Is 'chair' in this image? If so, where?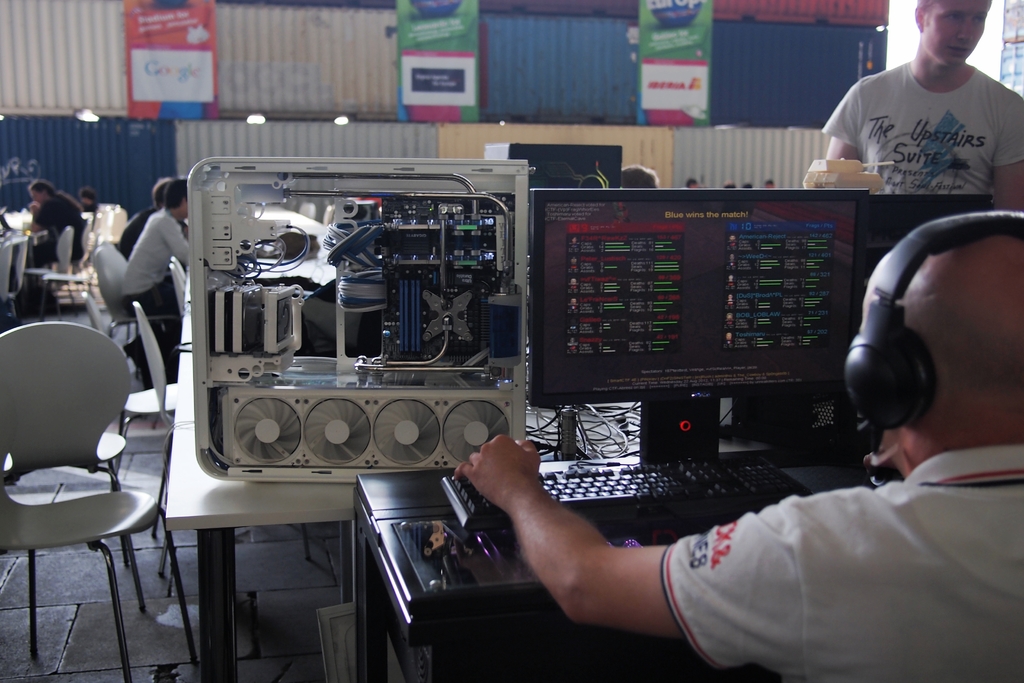
Yes, at box=[170, 256, 185, 283].
